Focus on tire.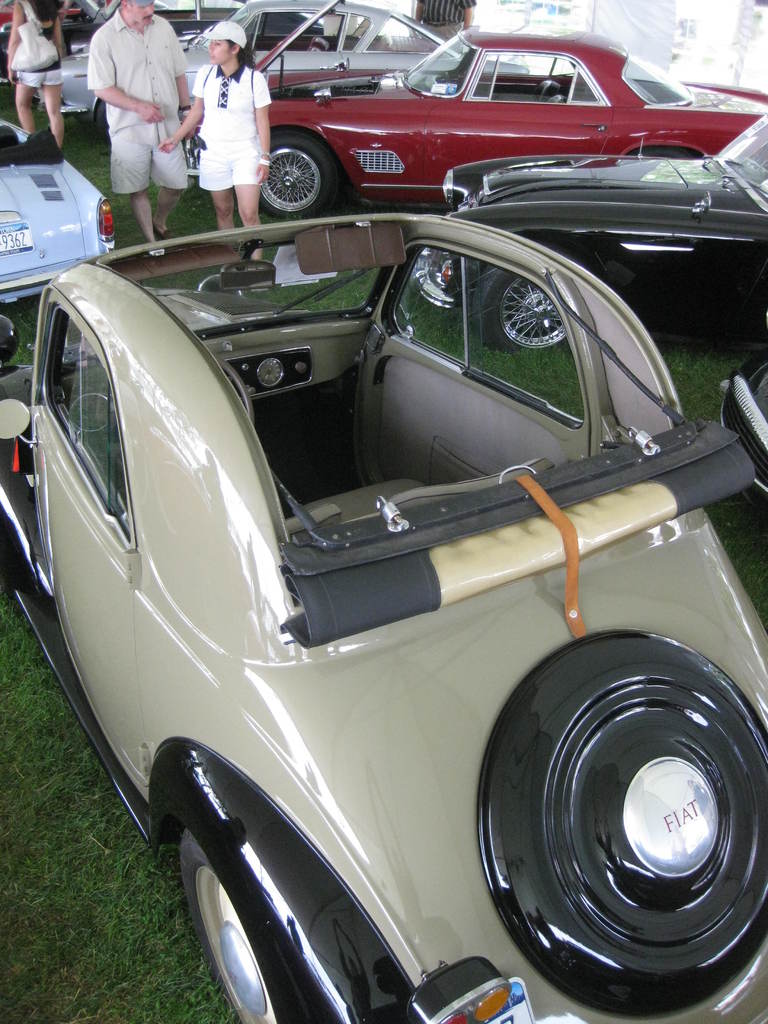
Focused at [x1=182, y1=823, x2=279, y2=1023].
